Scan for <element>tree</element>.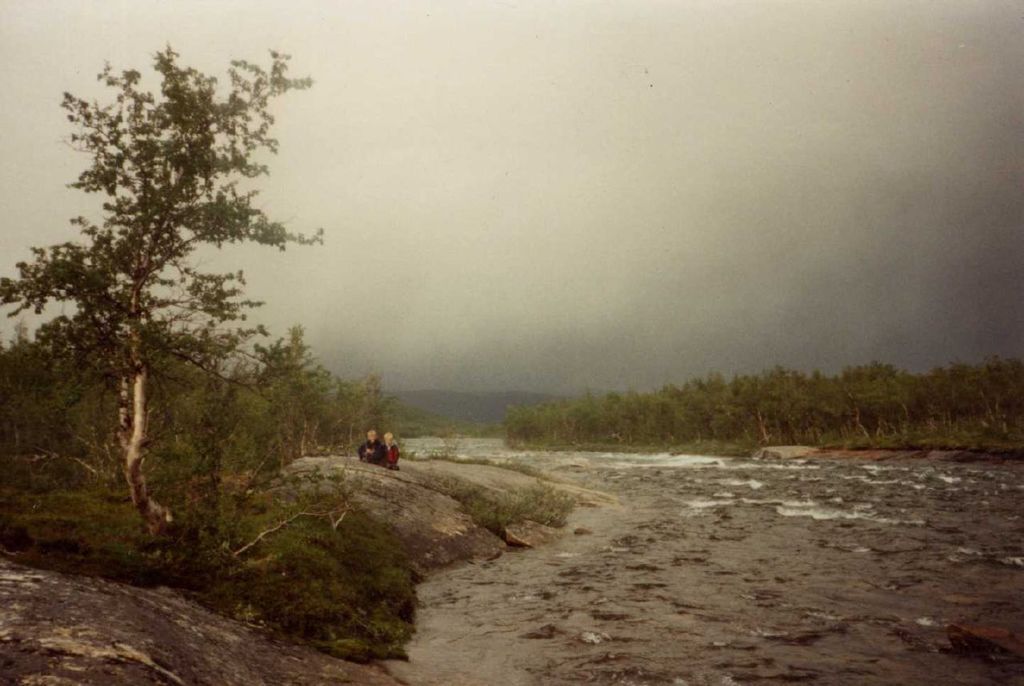
Scan result: [left=255, top=317, right=313, bottom=466].
